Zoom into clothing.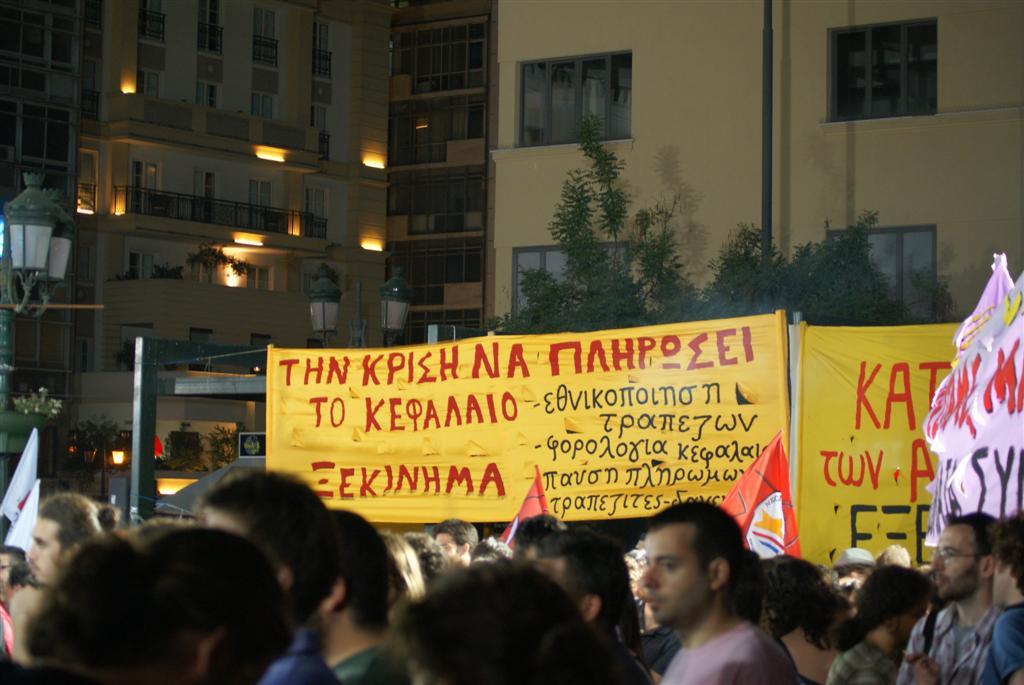
Zoom target: (989, 599, 1023, 684).
